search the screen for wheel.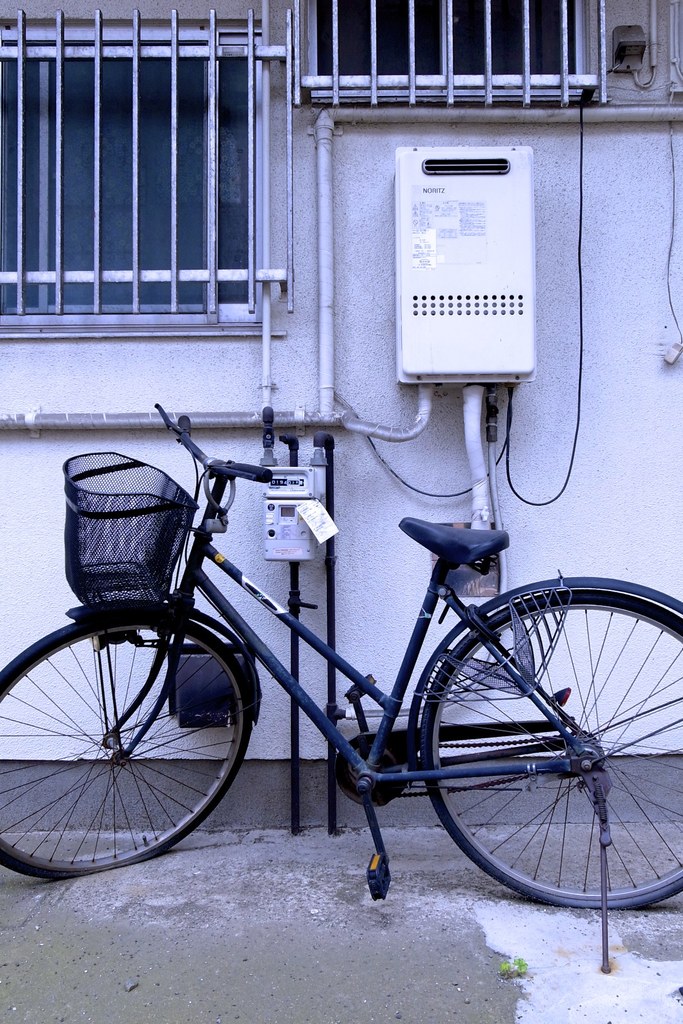
Found at (x1=0, y1=615, x2=252, y2=879).
